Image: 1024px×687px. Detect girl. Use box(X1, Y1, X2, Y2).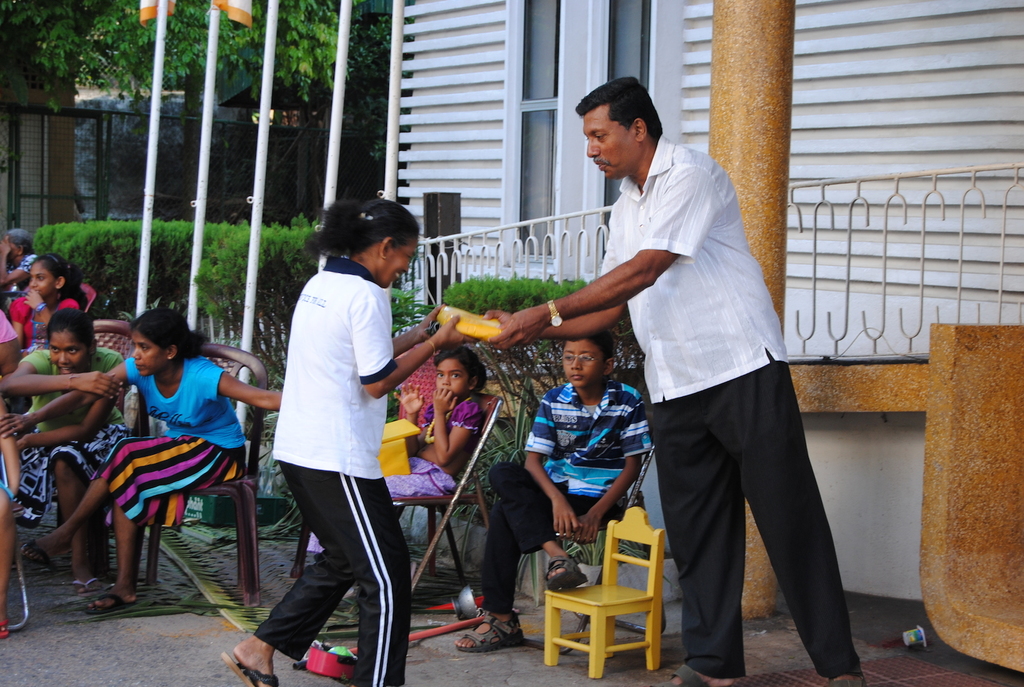
box(12, 253, 90, 352).
